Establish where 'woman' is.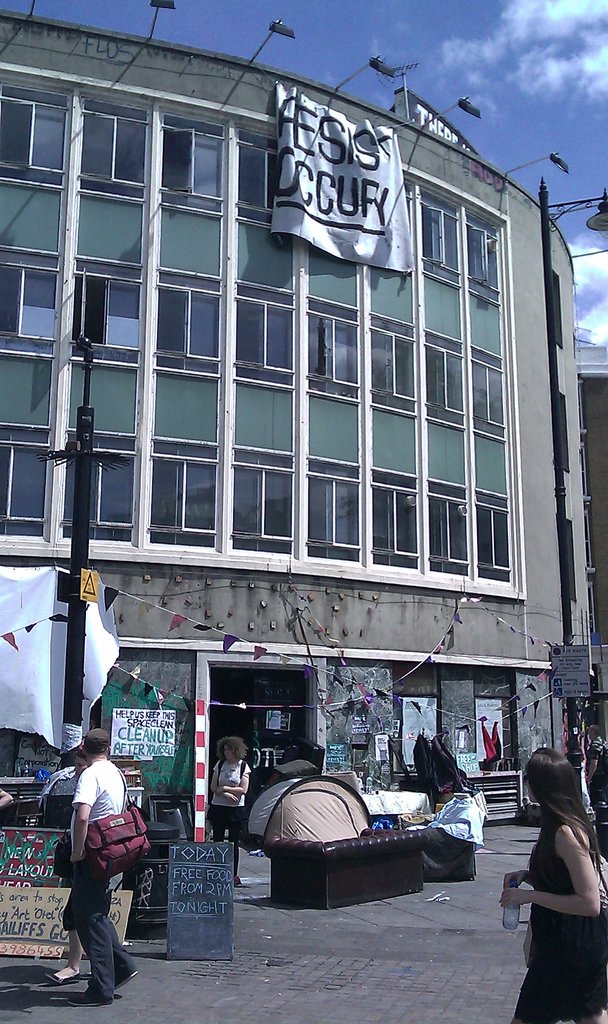
Established at [498,745,607,1023].
